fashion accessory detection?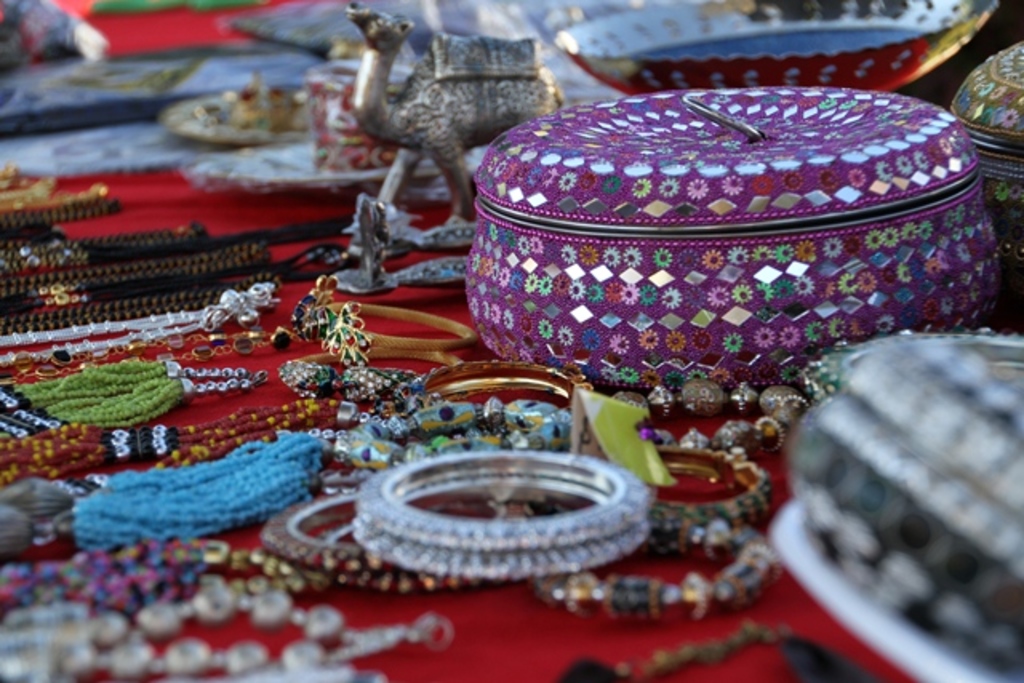
(643,445,786,536)
